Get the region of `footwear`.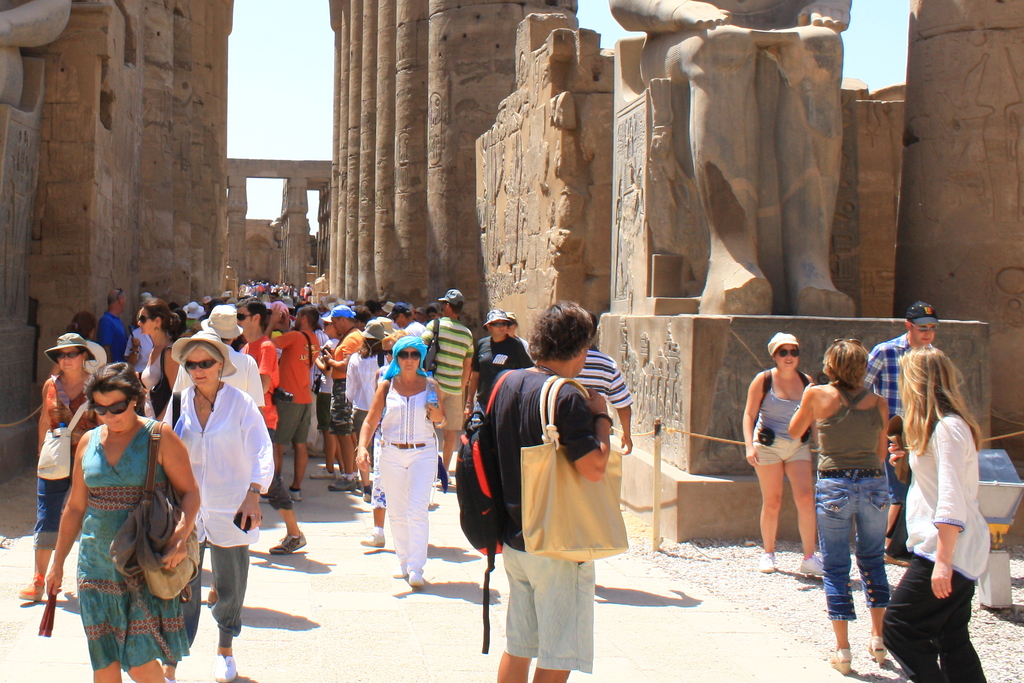
(x1=310, y1=467, x2=333, y2=478).
